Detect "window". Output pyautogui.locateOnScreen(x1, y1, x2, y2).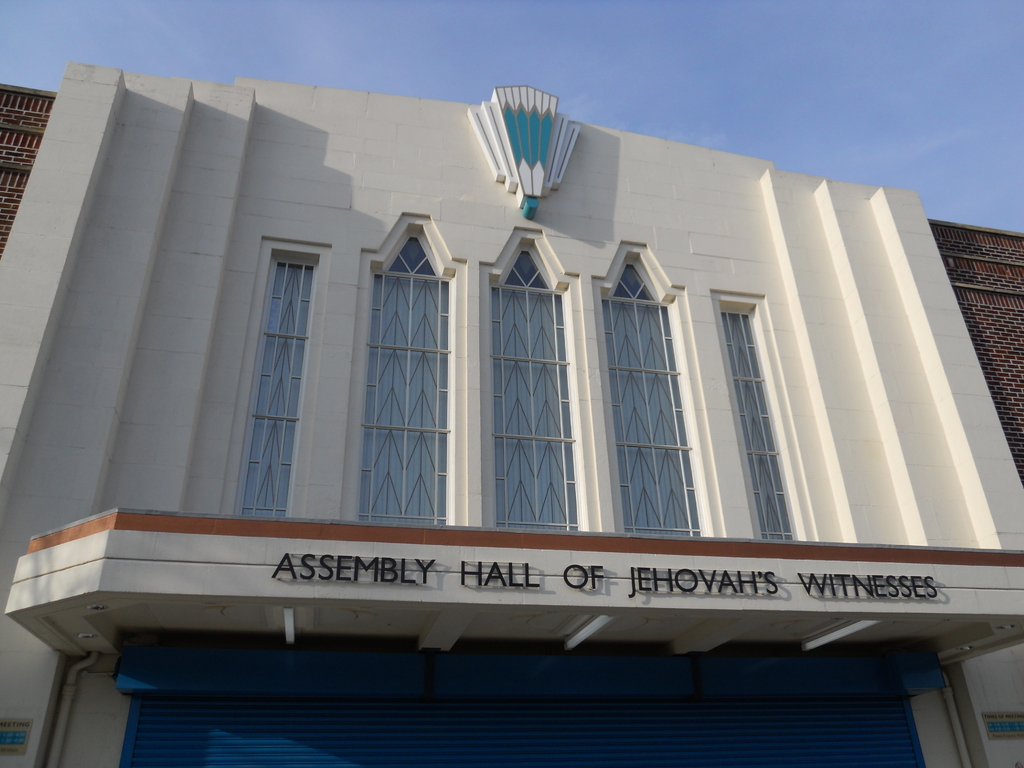
pyautogui.locateOnScreen(242, 255, 317, 520).
